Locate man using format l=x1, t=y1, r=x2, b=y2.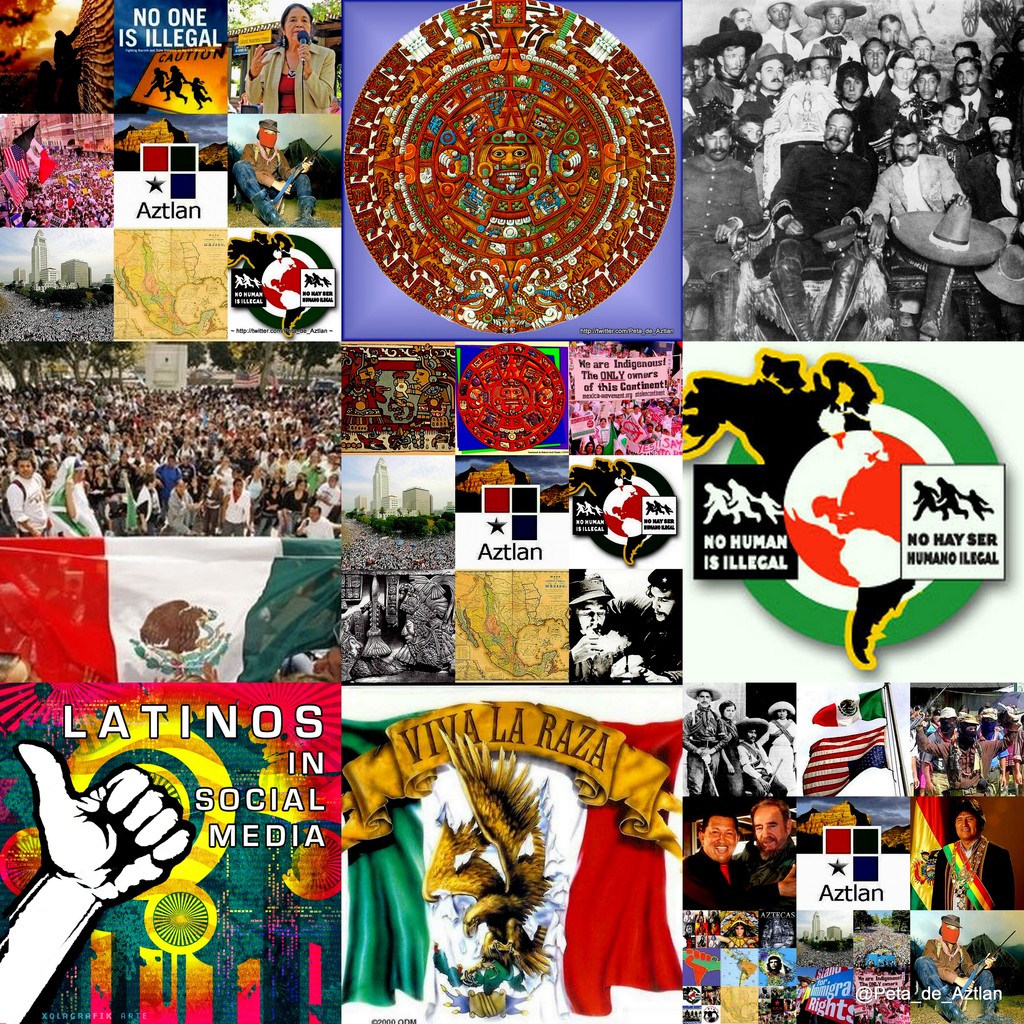
l=910, t=36, r=934, b=66.
